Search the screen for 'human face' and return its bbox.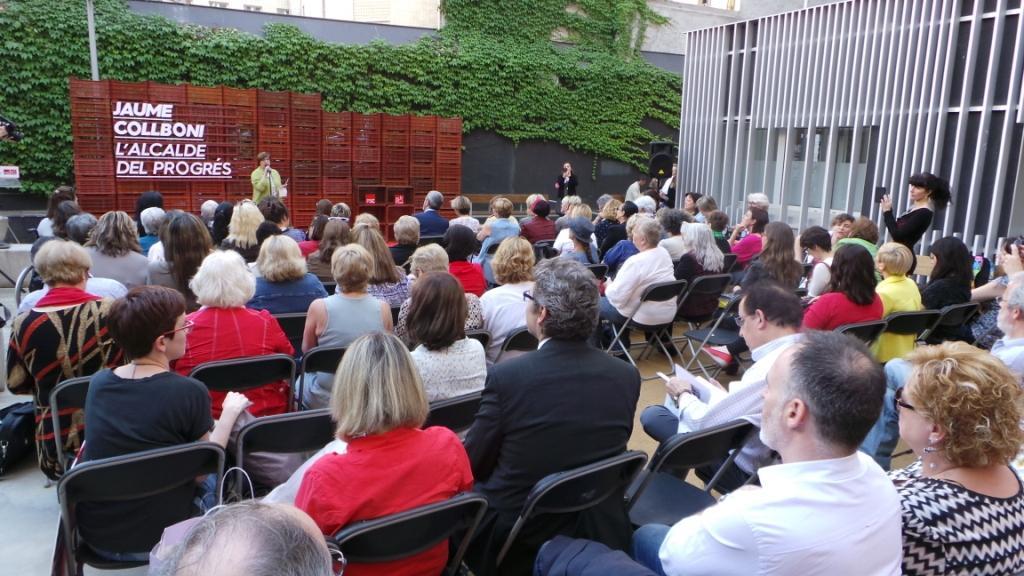
Found: {"left": 891, "top": 375, "right": 934, "bottom": 432}.
